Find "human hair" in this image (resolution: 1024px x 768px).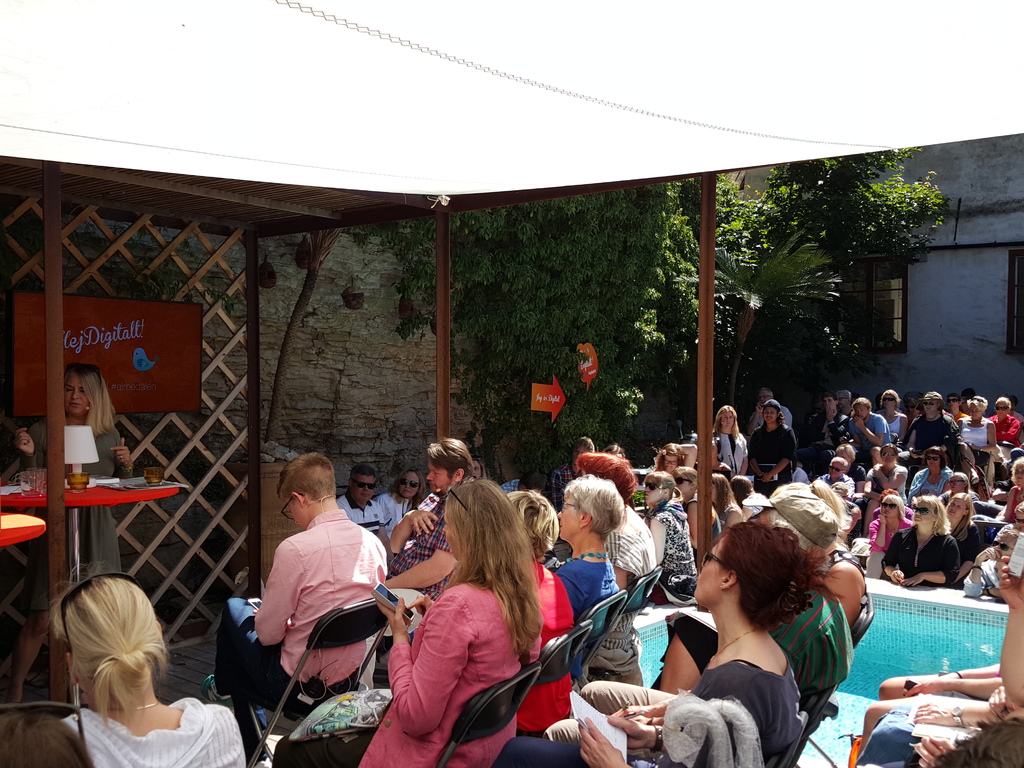
crop(881, 495, 900, 516).
